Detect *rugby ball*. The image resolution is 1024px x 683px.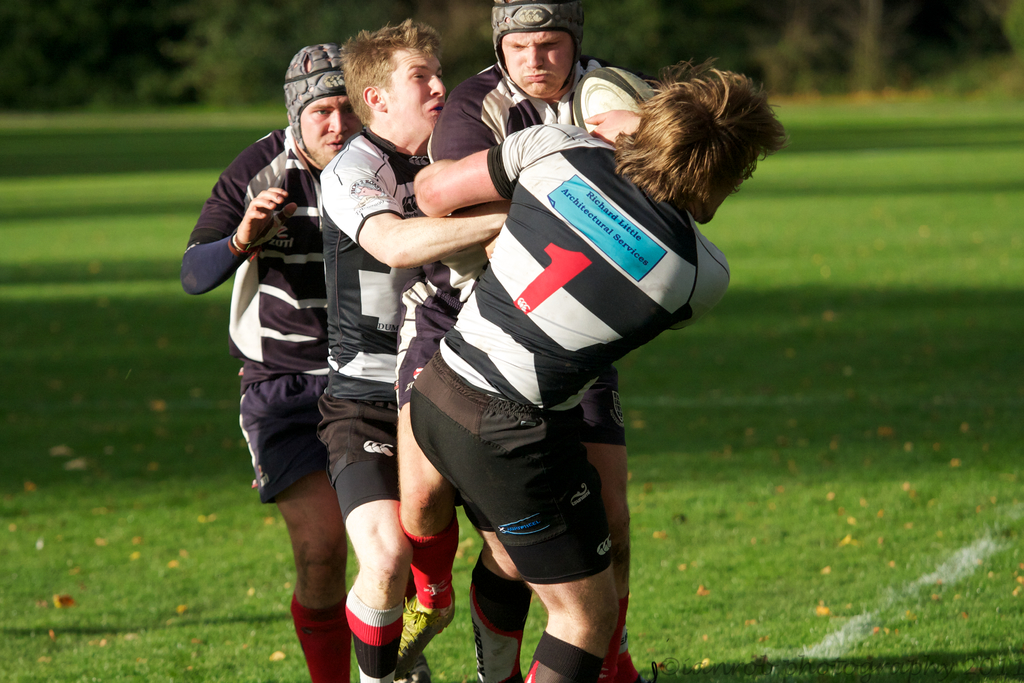
[x1=573, y1=63, x2=657, y2=136].
